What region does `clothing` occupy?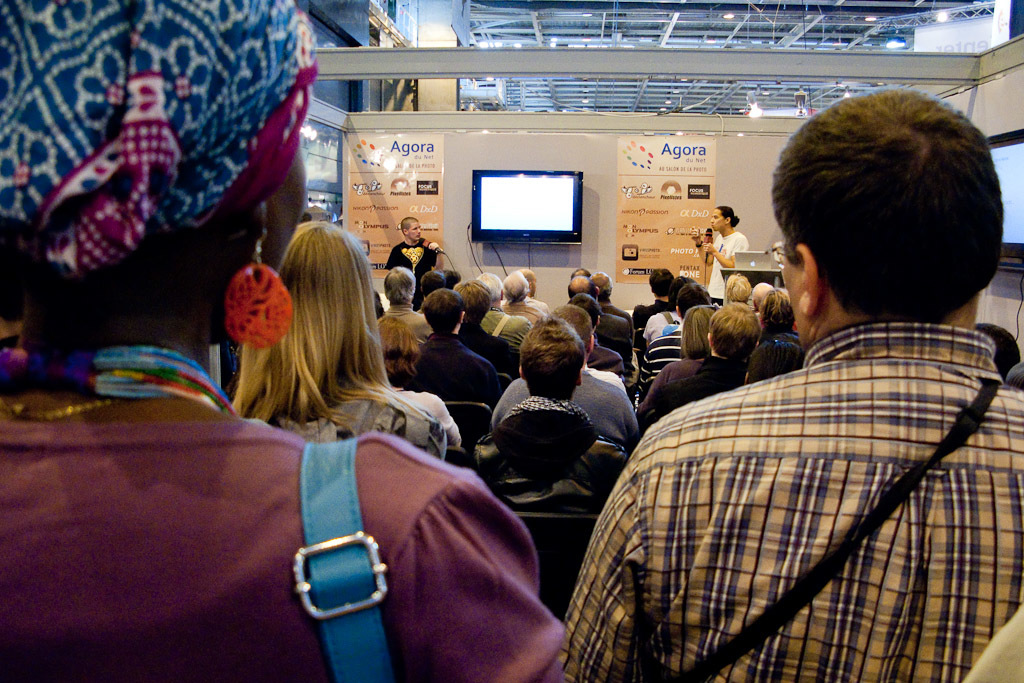
713:231:749:307.
